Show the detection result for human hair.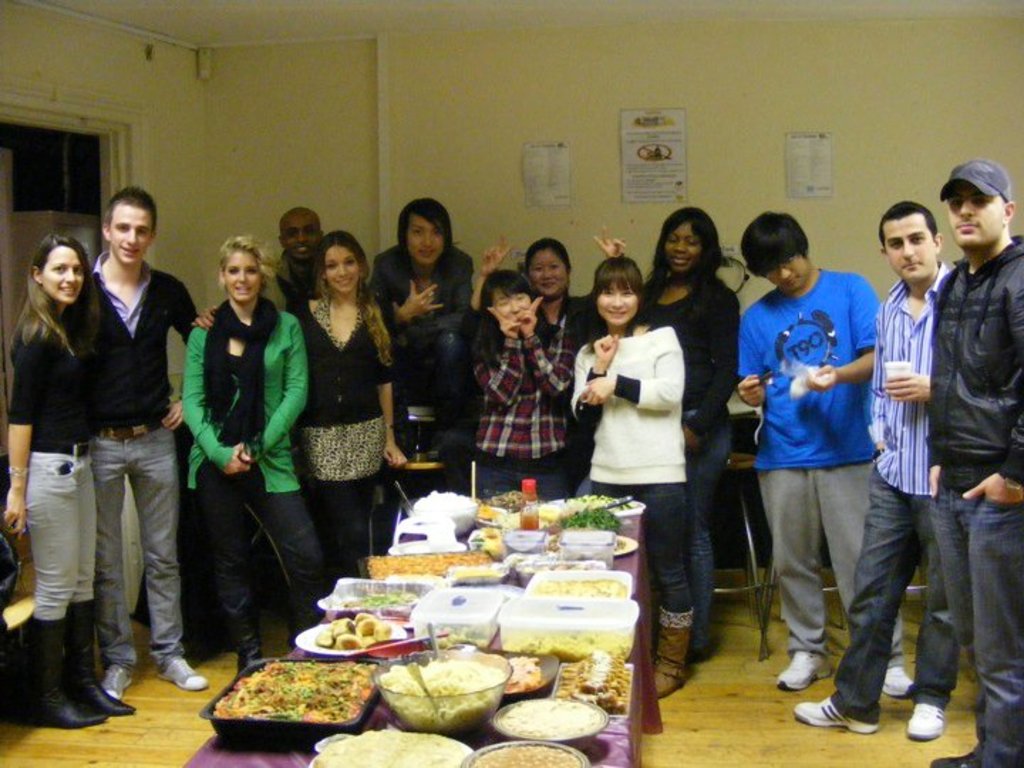
<region>11, 233, 110, 374</region>.
